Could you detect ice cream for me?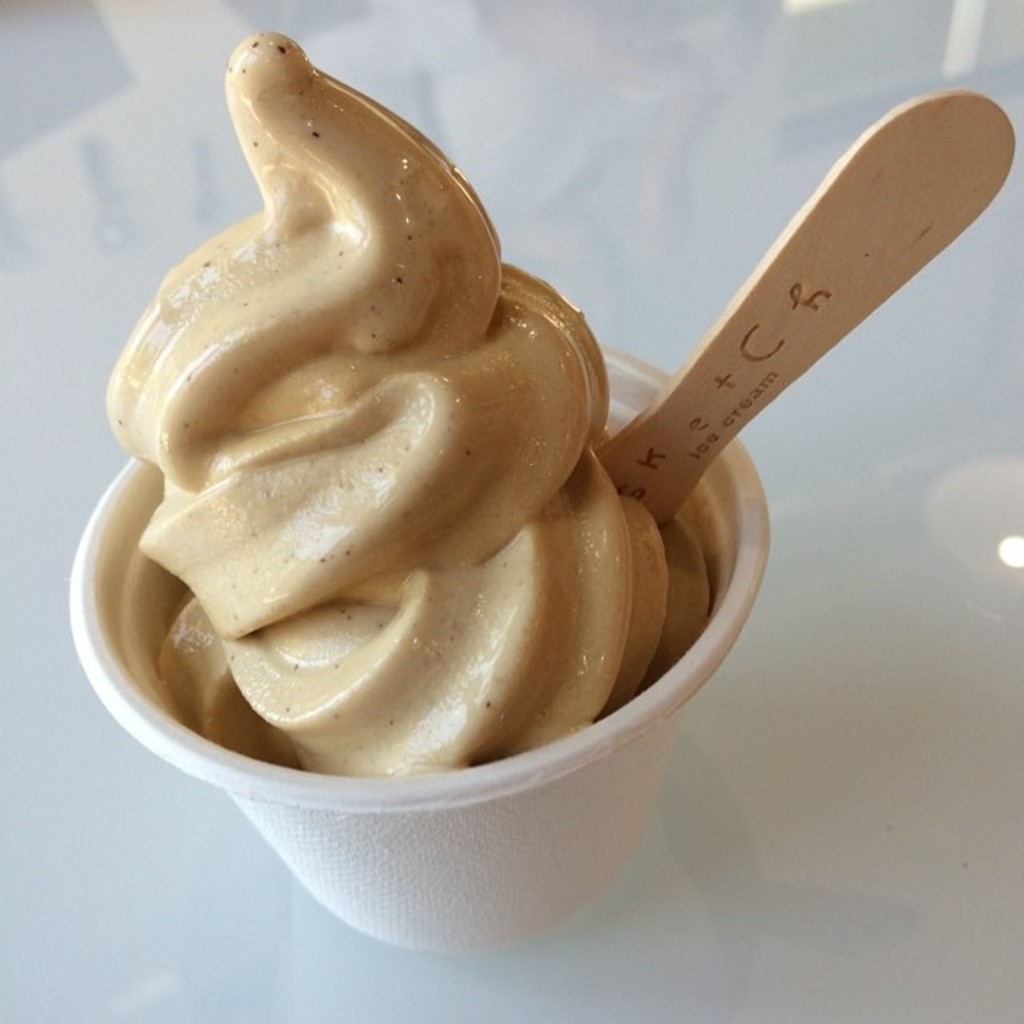
Detection result: rect(91, 27, 725, 786).
